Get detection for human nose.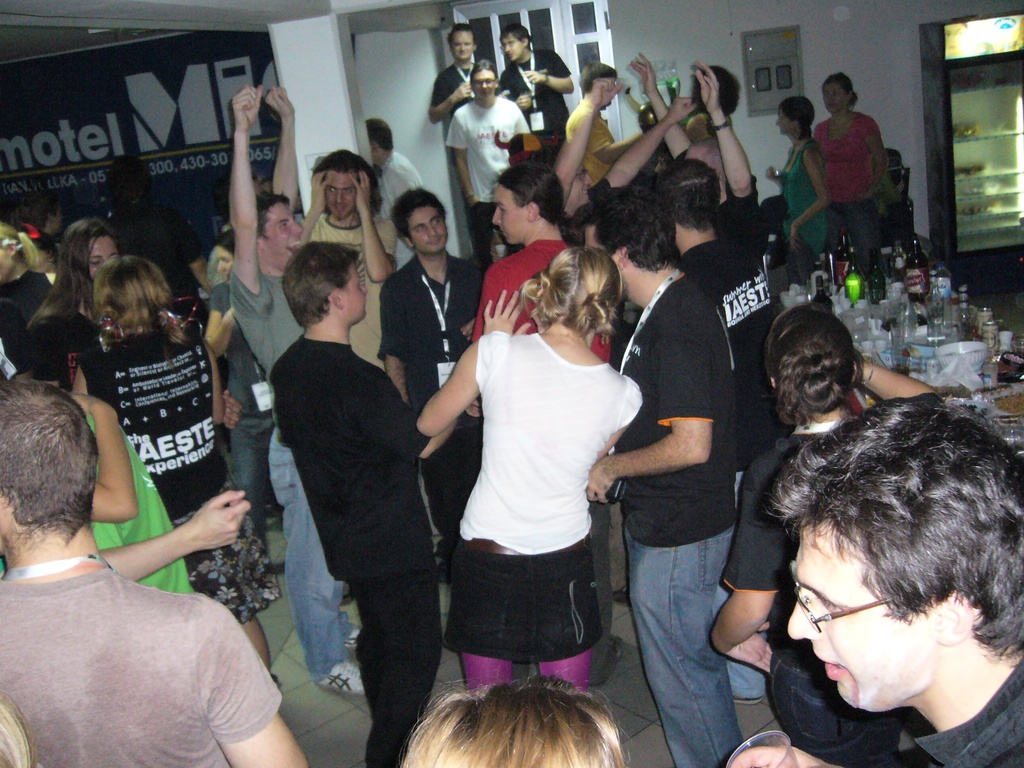
Detection: [left=503, top=44, right=509, bottom=53].
